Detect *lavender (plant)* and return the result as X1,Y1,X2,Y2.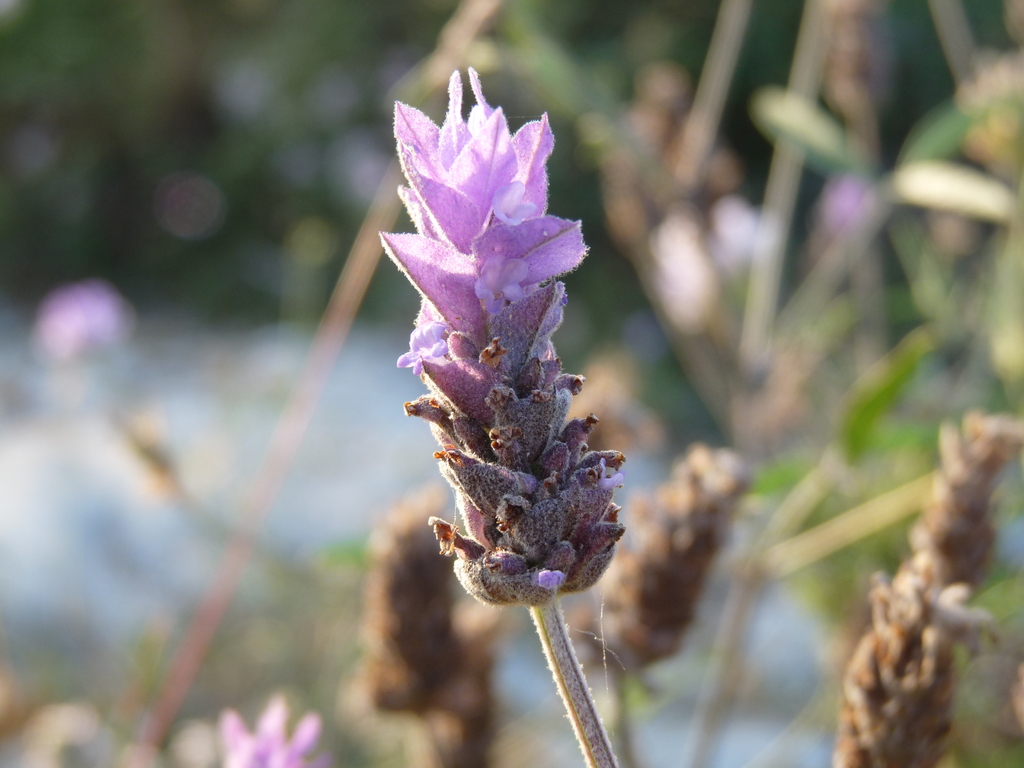
368,72,623,597.
